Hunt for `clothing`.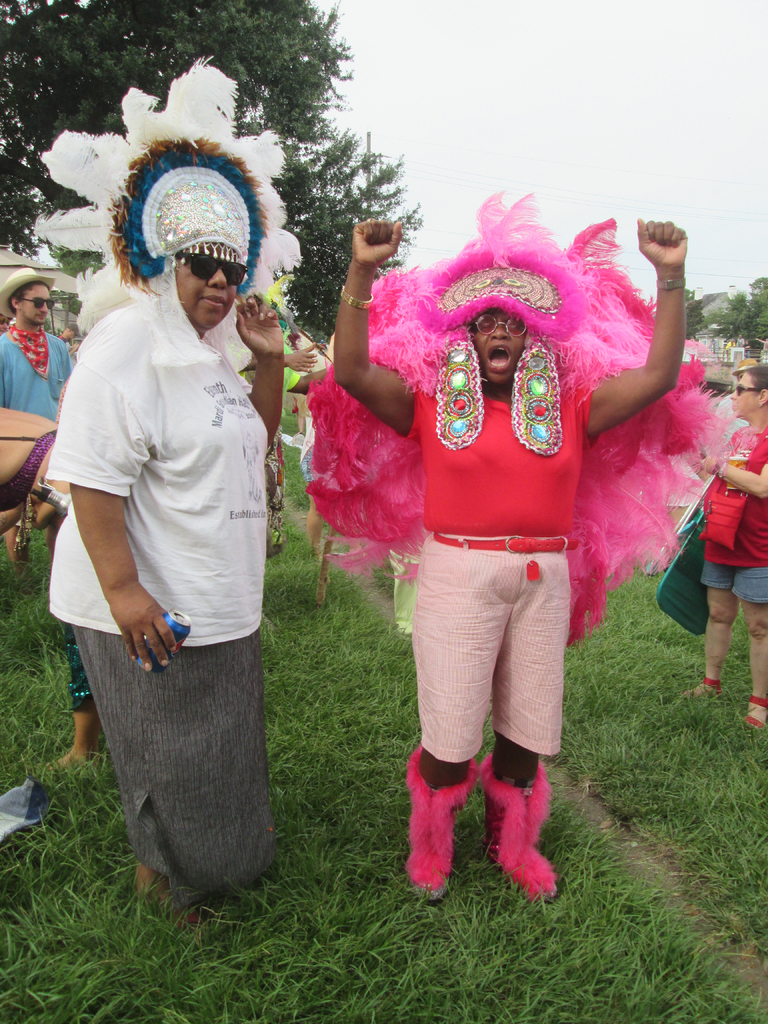
Hunted down at 0,323,77,420.
